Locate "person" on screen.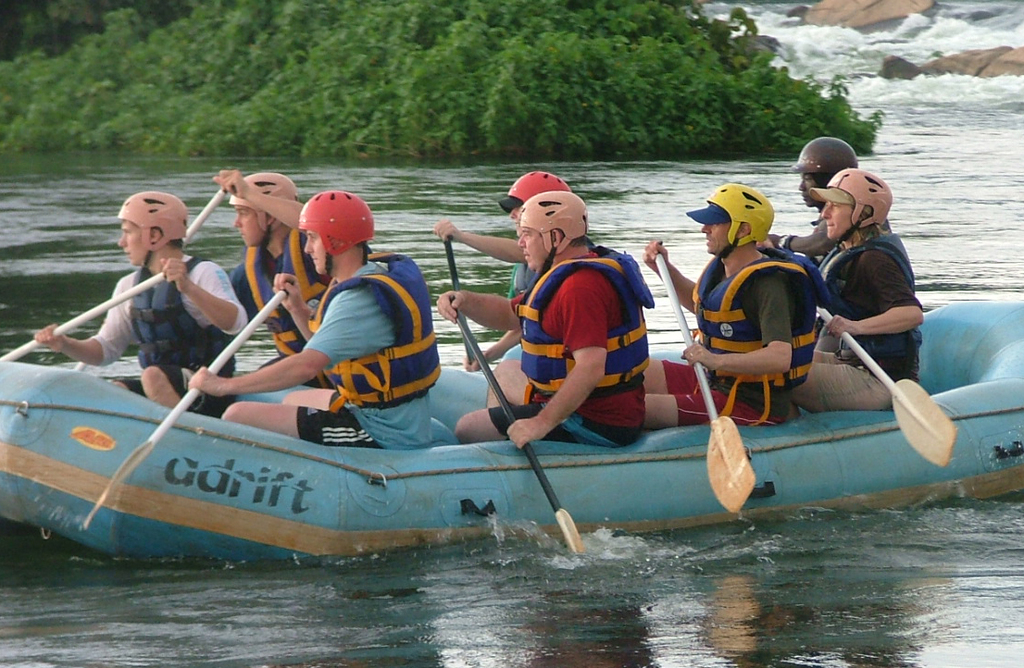
On screen at [left=181, top=179, right=434, bottom=454].
